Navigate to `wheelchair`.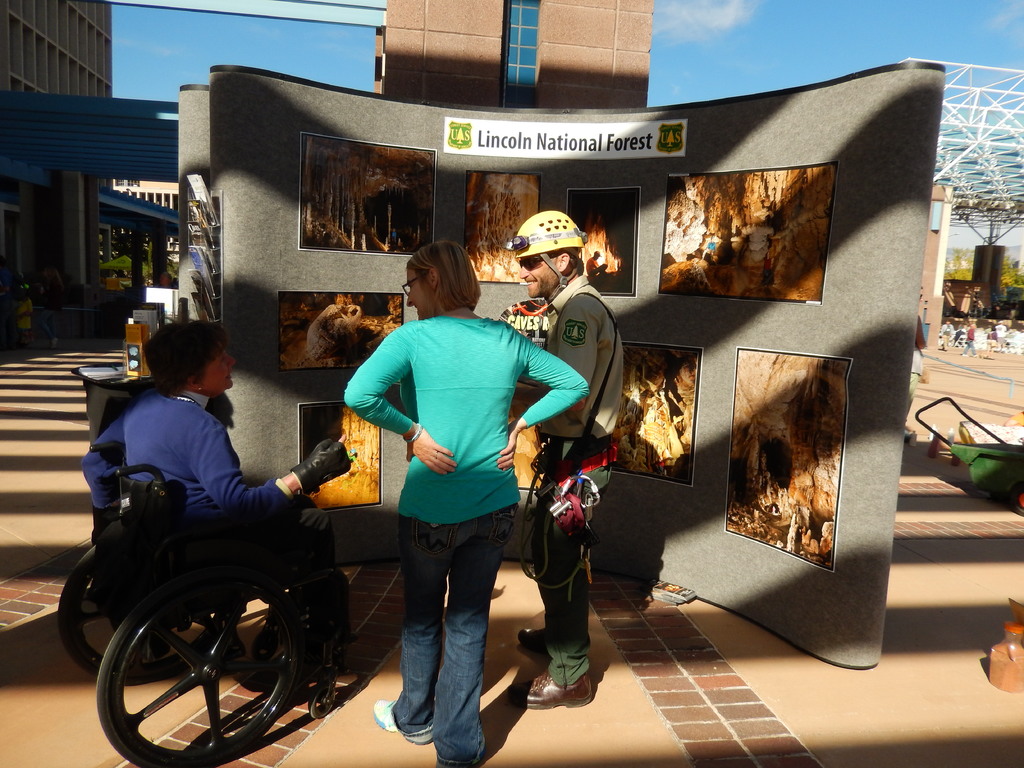
Navigation target: BBox(65, 394, 358, 754).
